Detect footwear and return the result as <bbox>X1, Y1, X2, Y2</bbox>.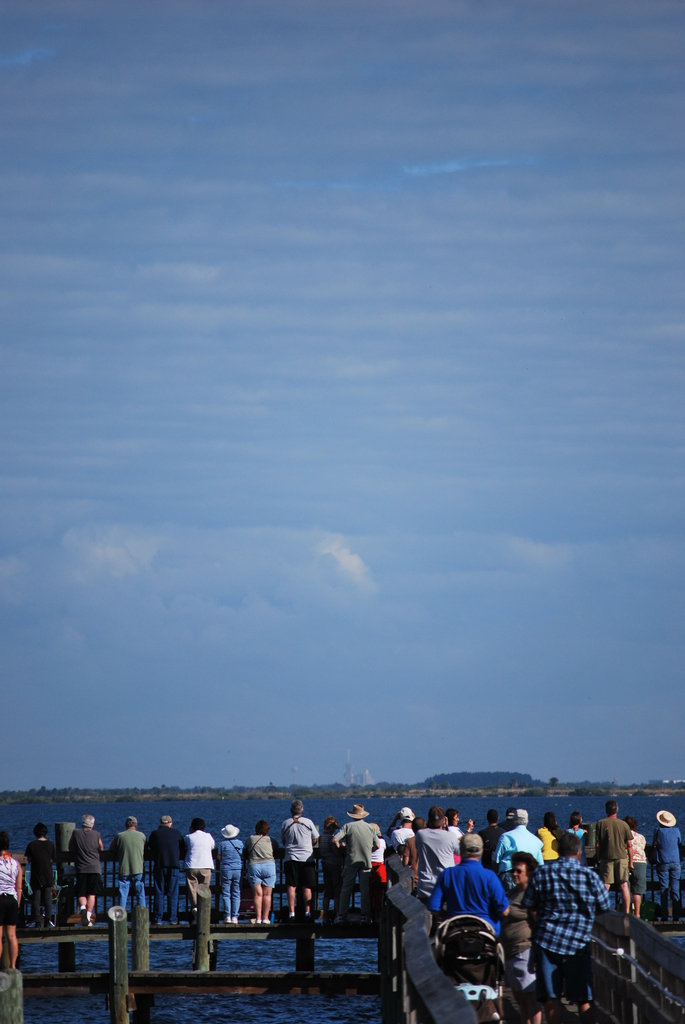
<bbox>86, 911, 112, 934</bbox>.
